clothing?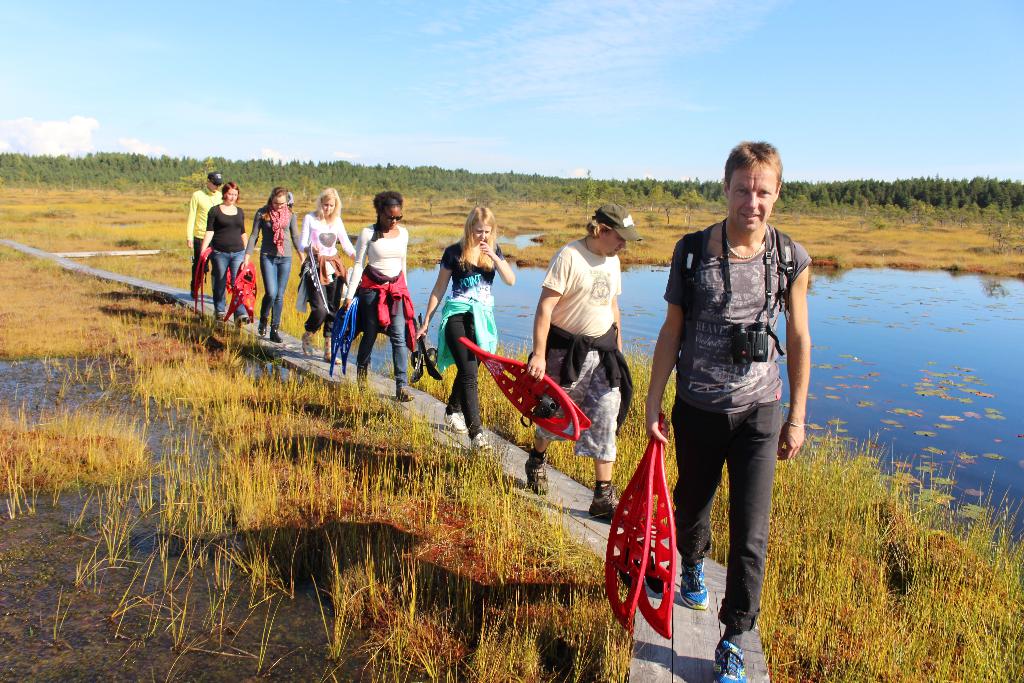
left=191, top=201, right=246, bottom=308
